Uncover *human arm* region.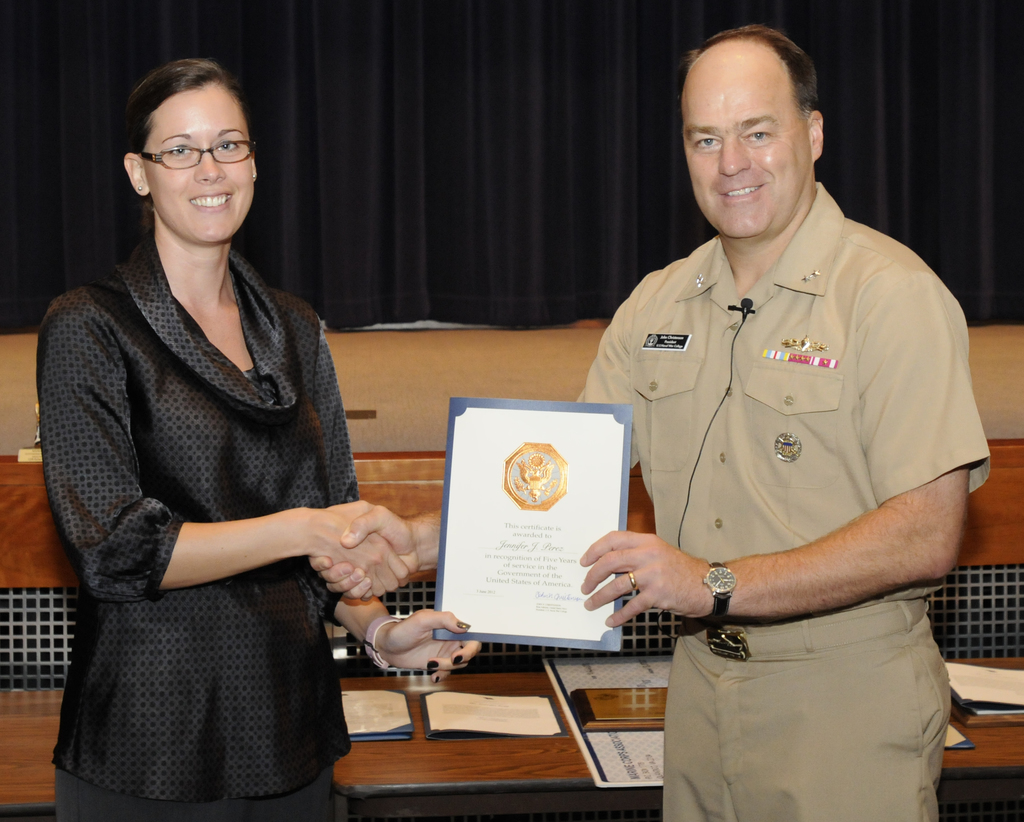
Uncovered: x1=571 y1=269 x2=966 y2=624.
